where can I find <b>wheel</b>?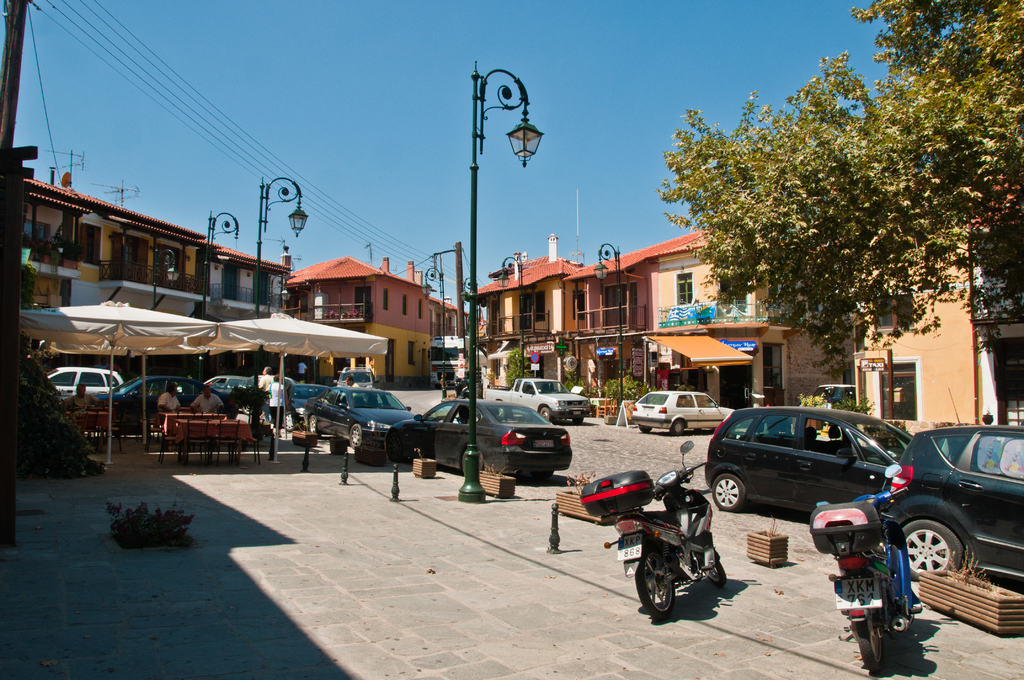
You can find it at crop(459, 452, 481, 472).
